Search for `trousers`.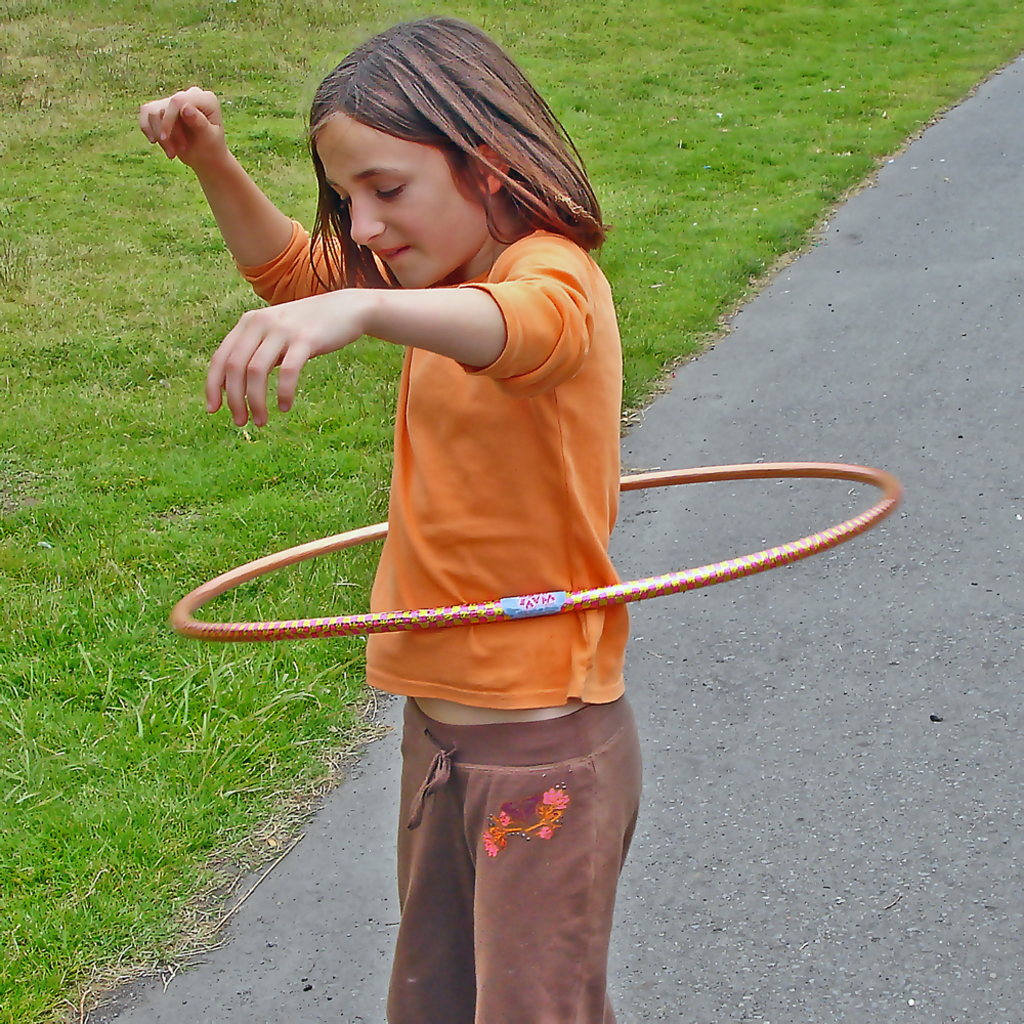
Found at box(387, 692, 643, 1023).
